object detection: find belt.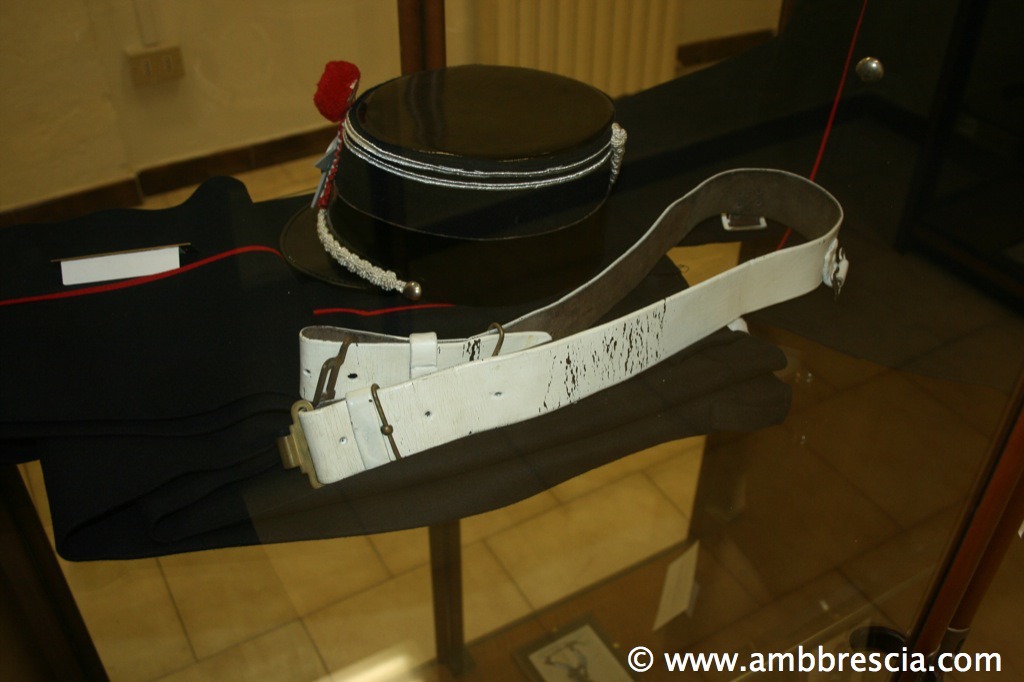
{"left": 274, "top": 164, "right": 850, "bottom": 489}.
